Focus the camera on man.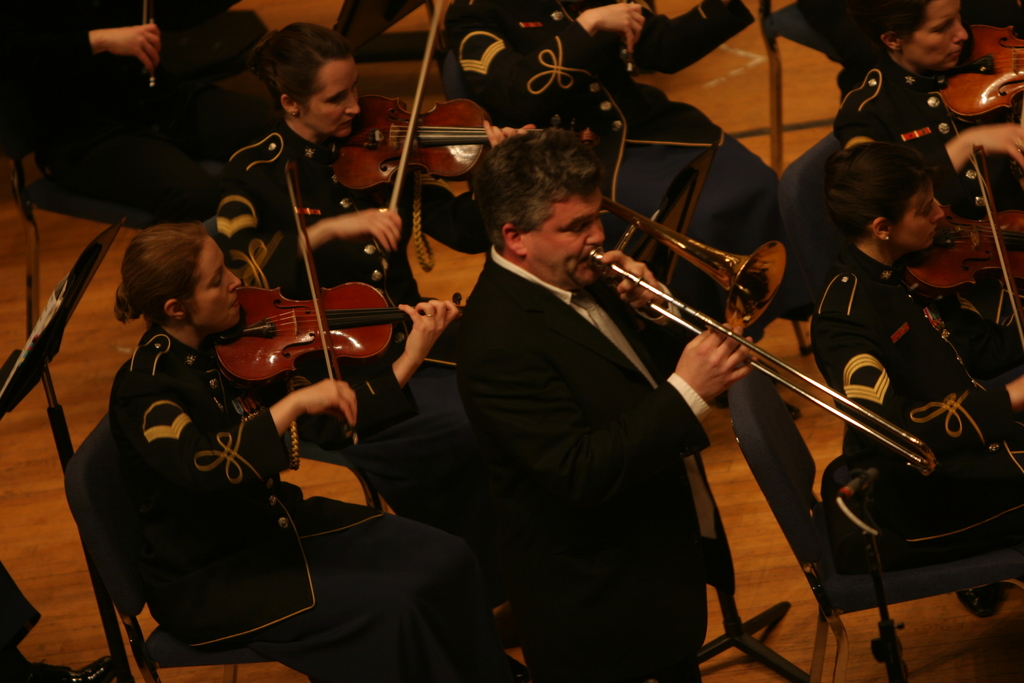
Focus region: <box>424,122,721,660</box>.
